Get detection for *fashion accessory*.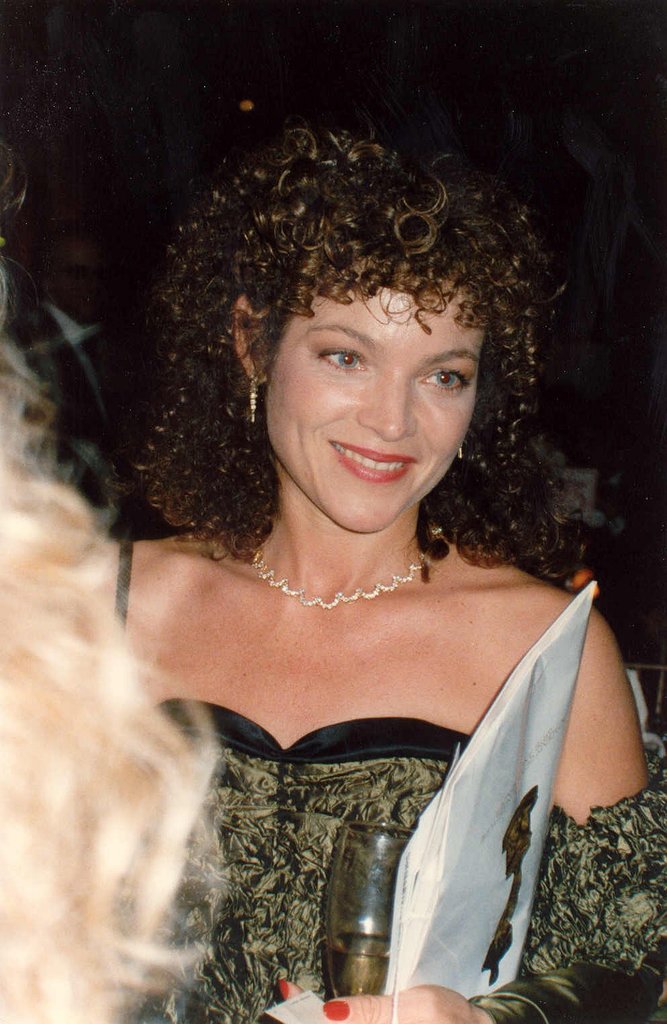
Detection: [245,552,436,613].
